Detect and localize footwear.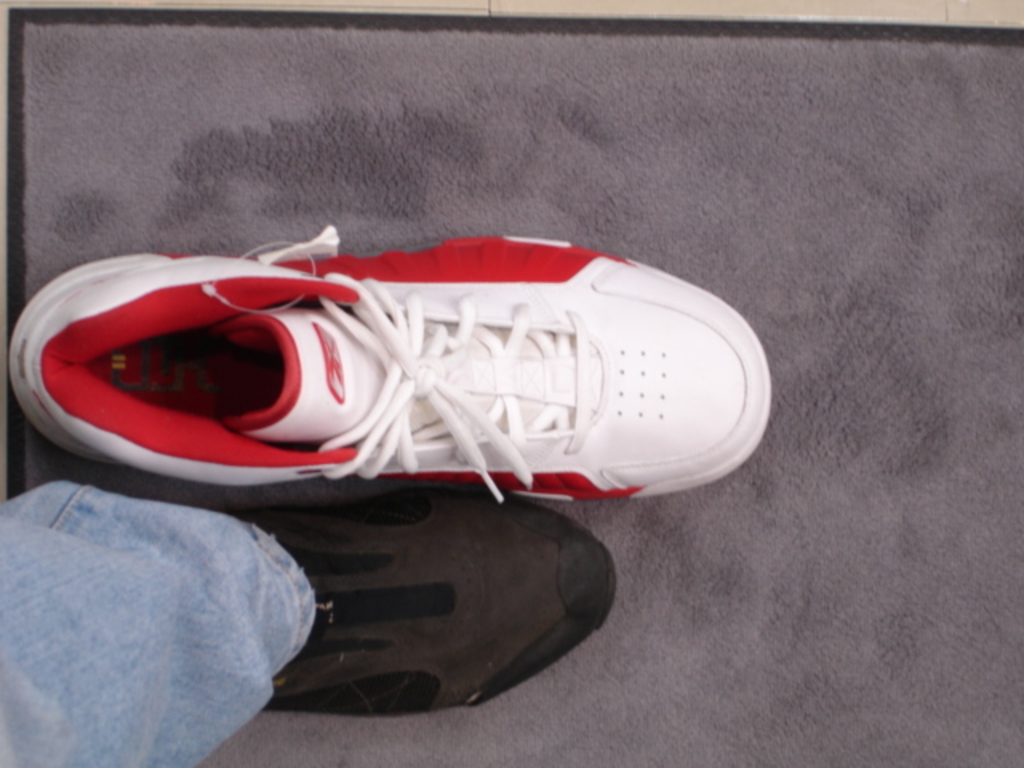
Localized at bbox=(27, 237, 784, 517).
